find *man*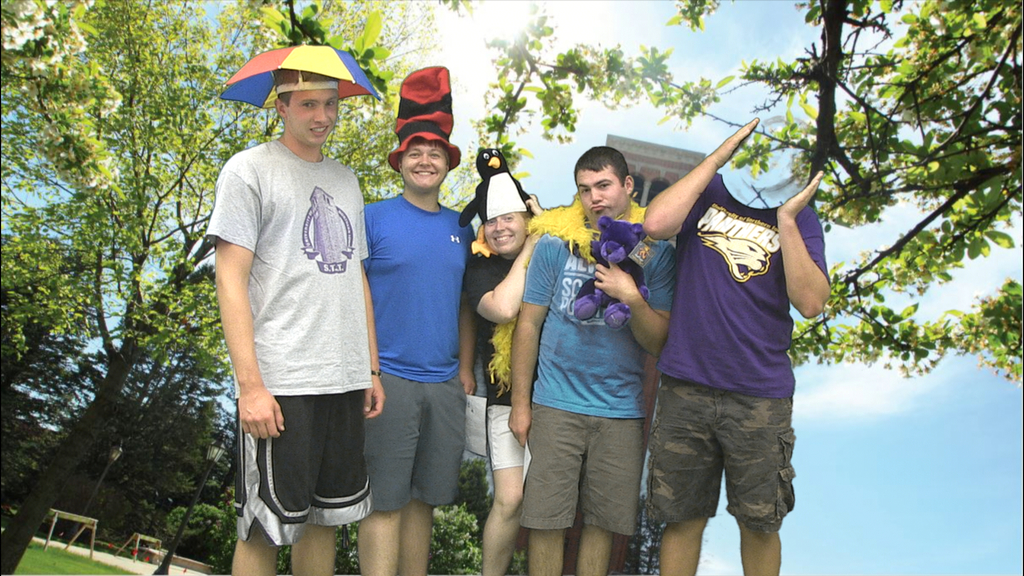
pyautogui.locateOnScreen(200, 48, 383, 575)
